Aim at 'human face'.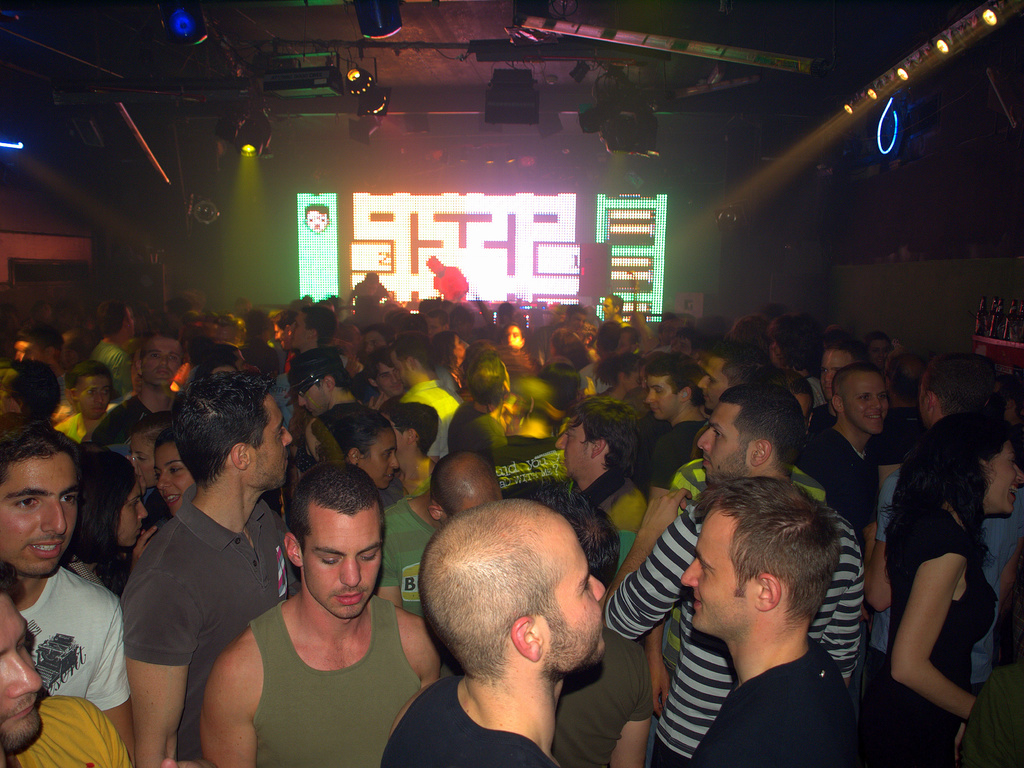
Aimed at locate(360, 426, 395, 488).
